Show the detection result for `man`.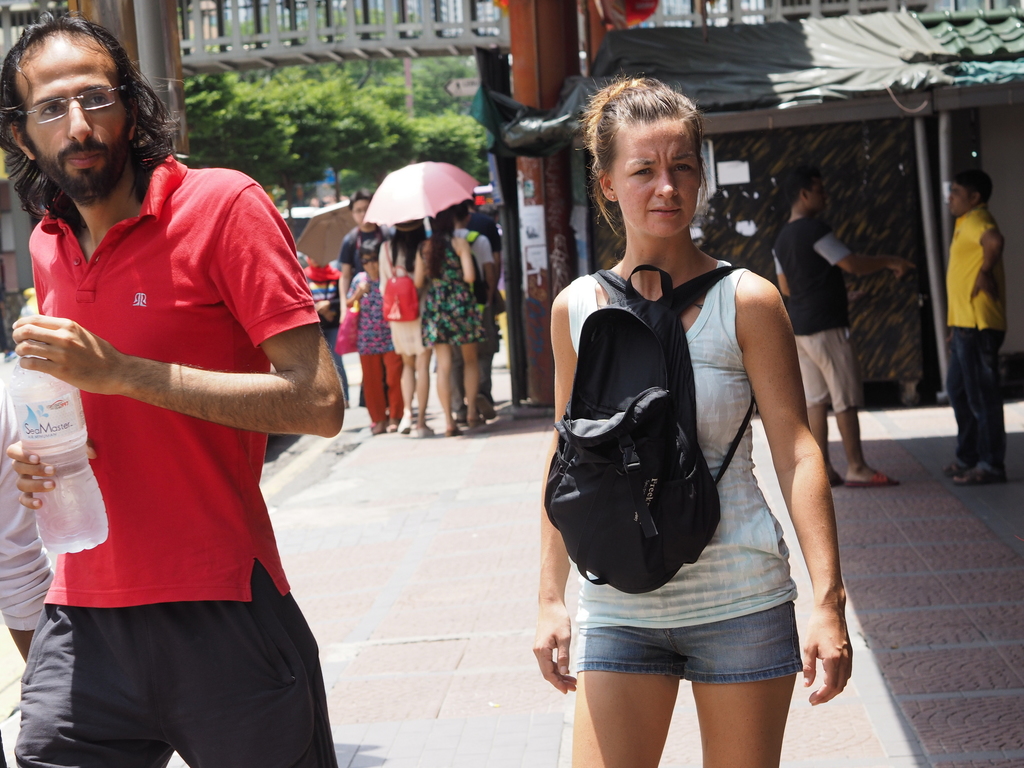
771:167:918:486.
